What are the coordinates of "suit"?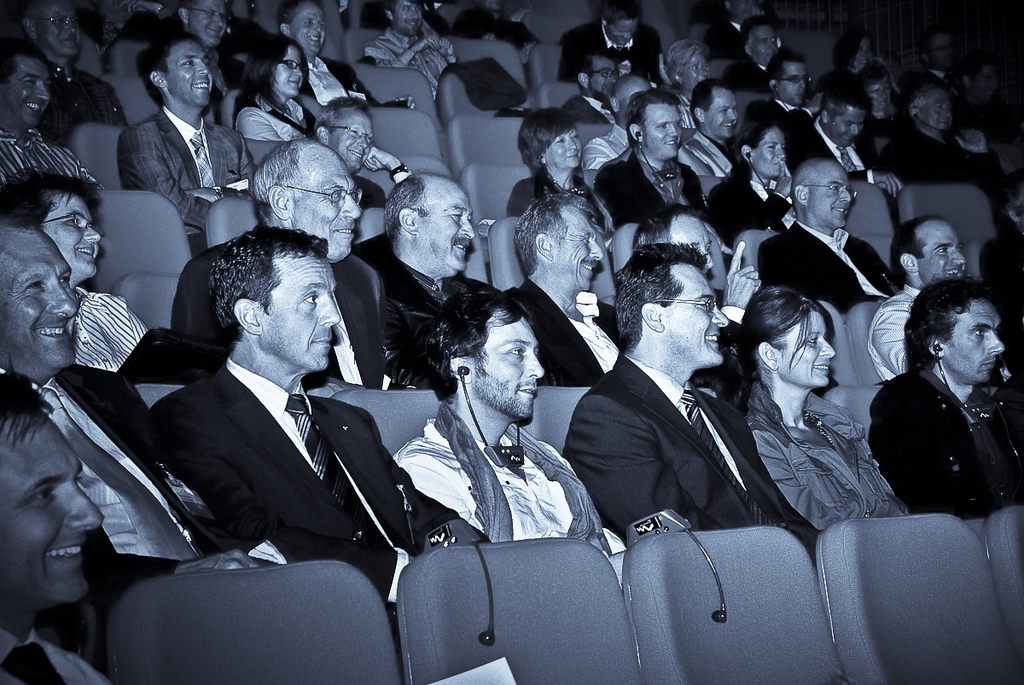
bbox=[755, 220, 904, 316].
